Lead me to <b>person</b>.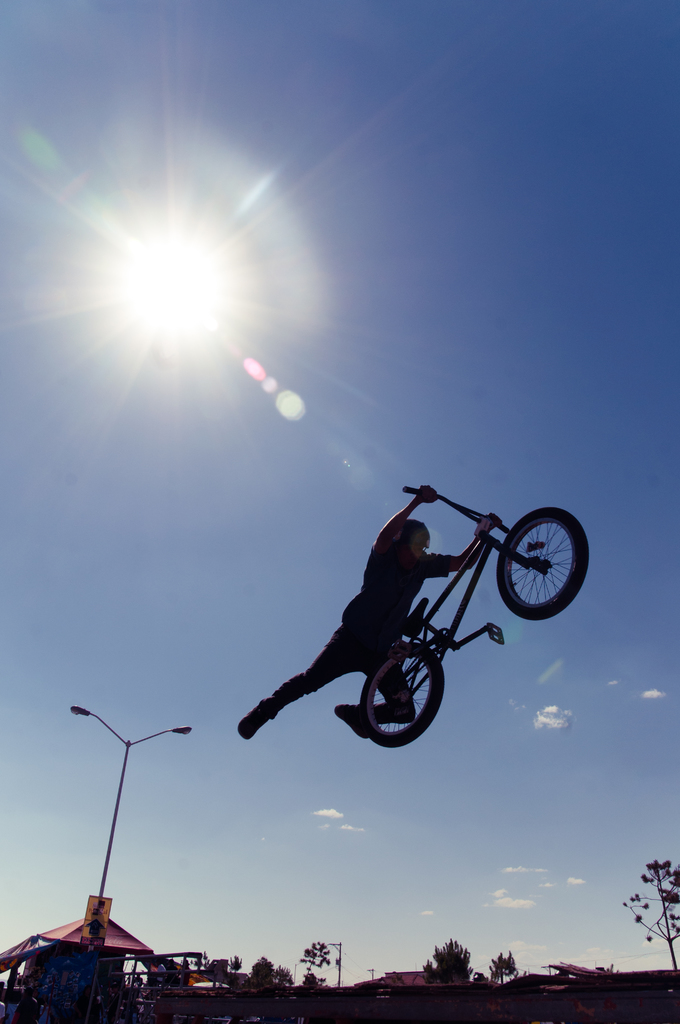
Lead to bbox(233, 480, 519, 739).
